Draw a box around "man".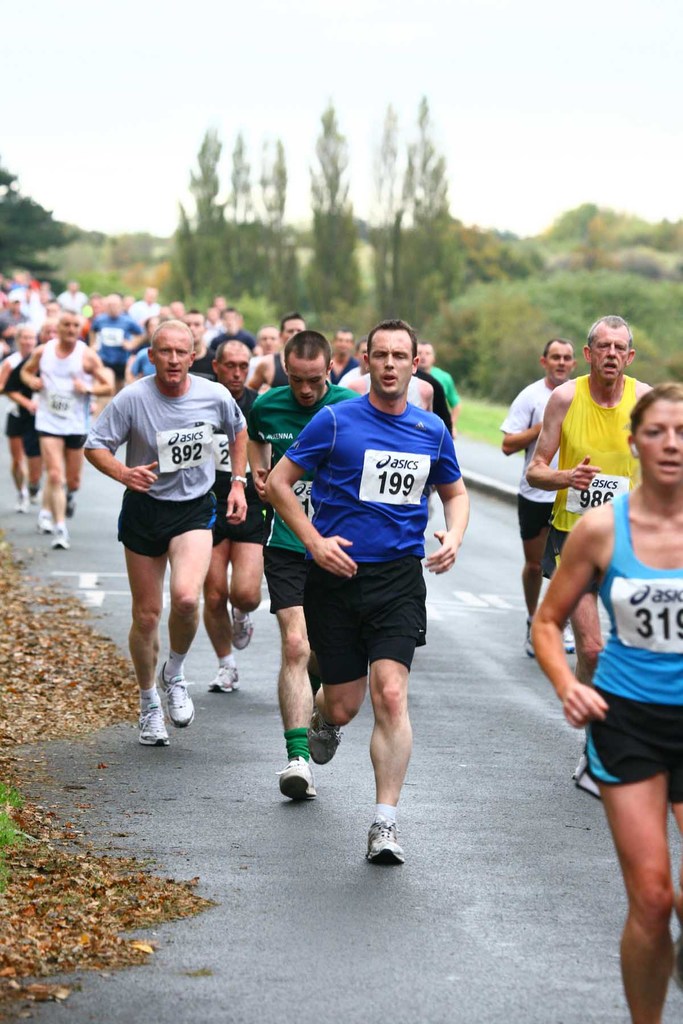
select_region(202, 341, 277, 697).
